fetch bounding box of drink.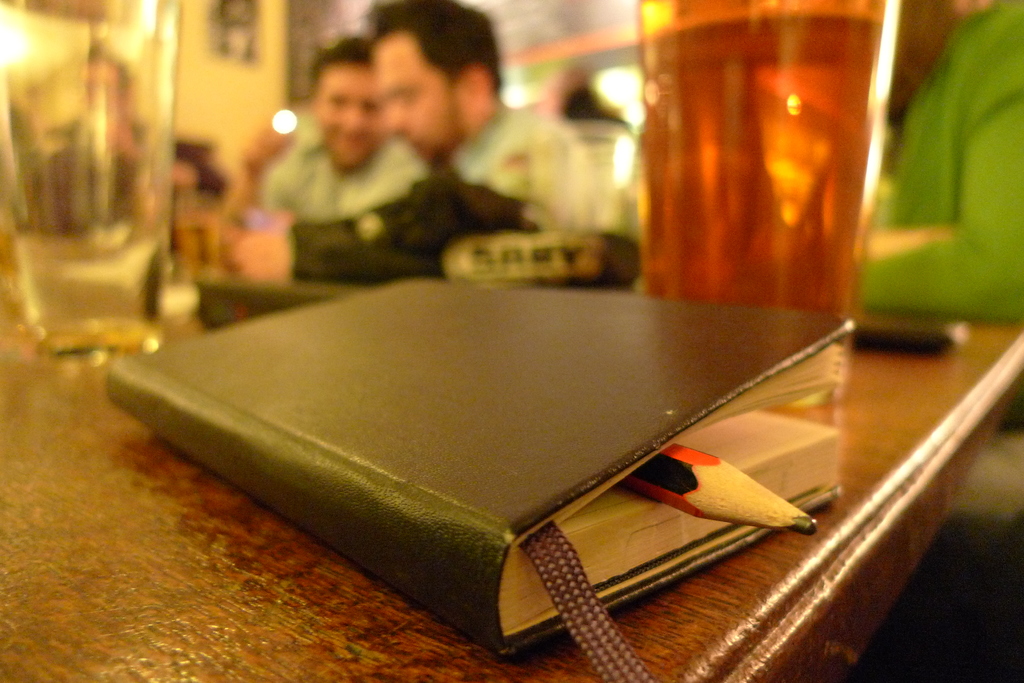
Bbox: [631,0,889,355].
